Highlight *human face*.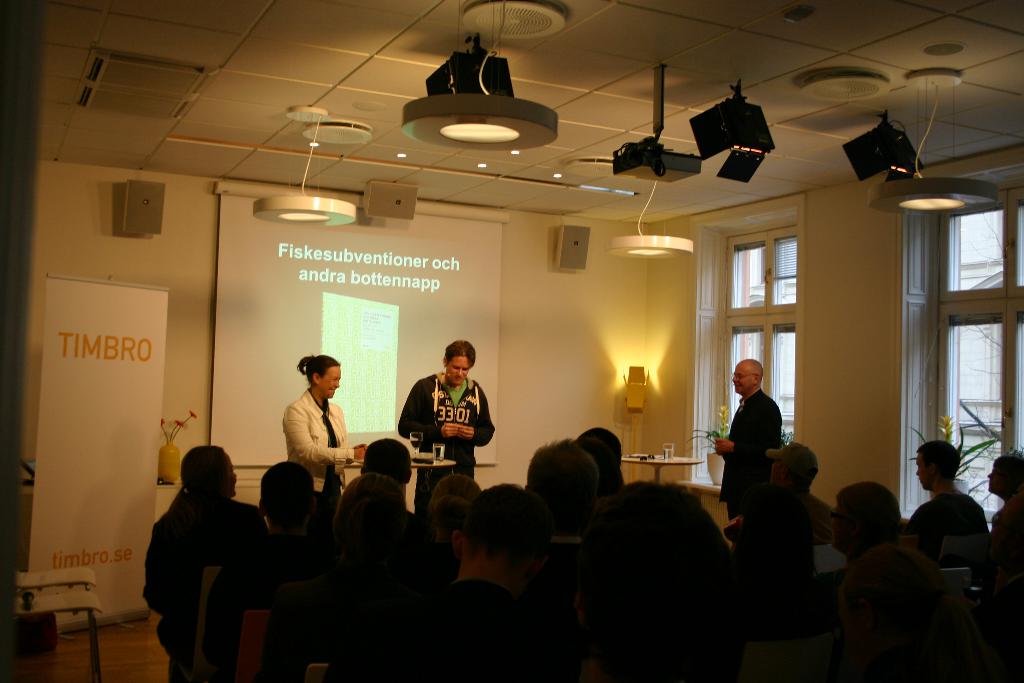
Highlighted region: bbox=(770, 459, 780, 483).
